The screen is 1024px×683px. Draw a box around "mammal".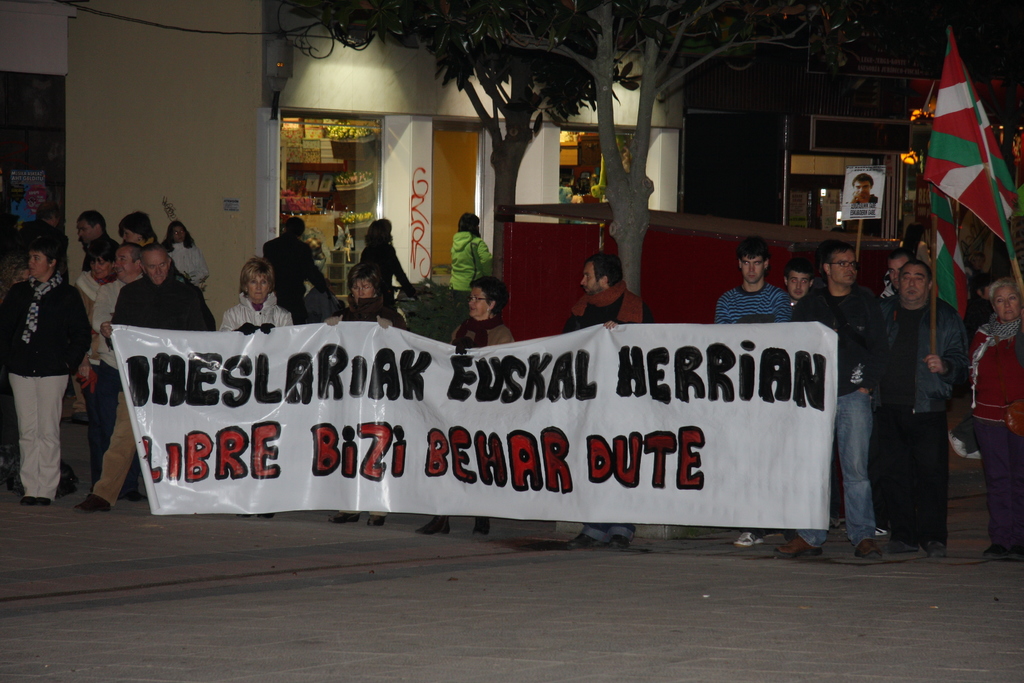
box=[72, 241, 216, 513].
